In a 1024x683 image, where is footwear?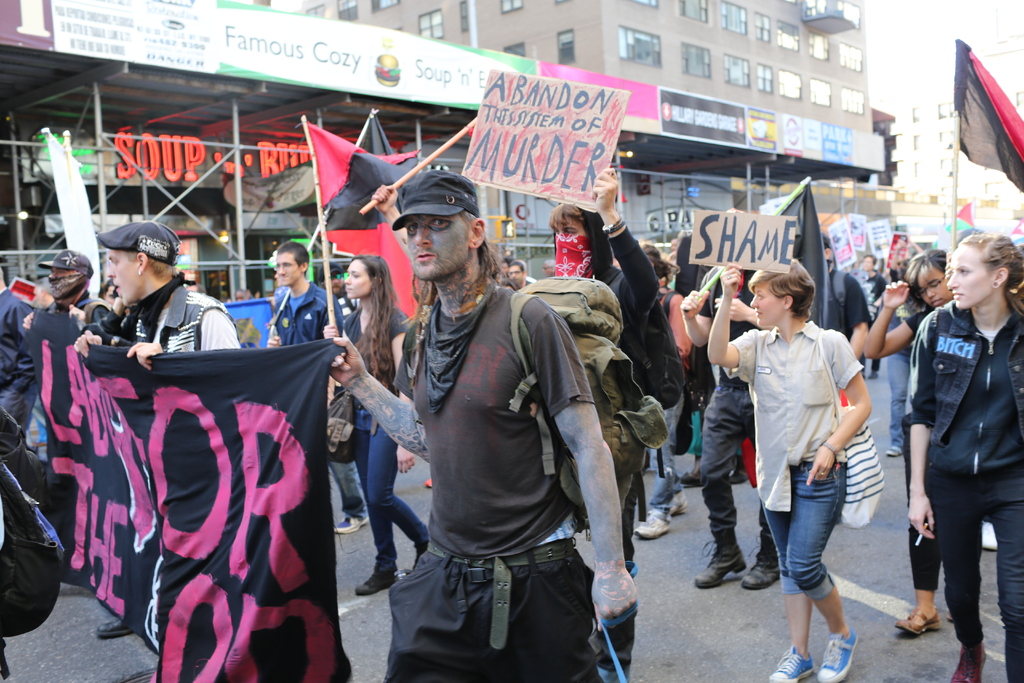
left=355, top=568, right=392, bottom=596.
